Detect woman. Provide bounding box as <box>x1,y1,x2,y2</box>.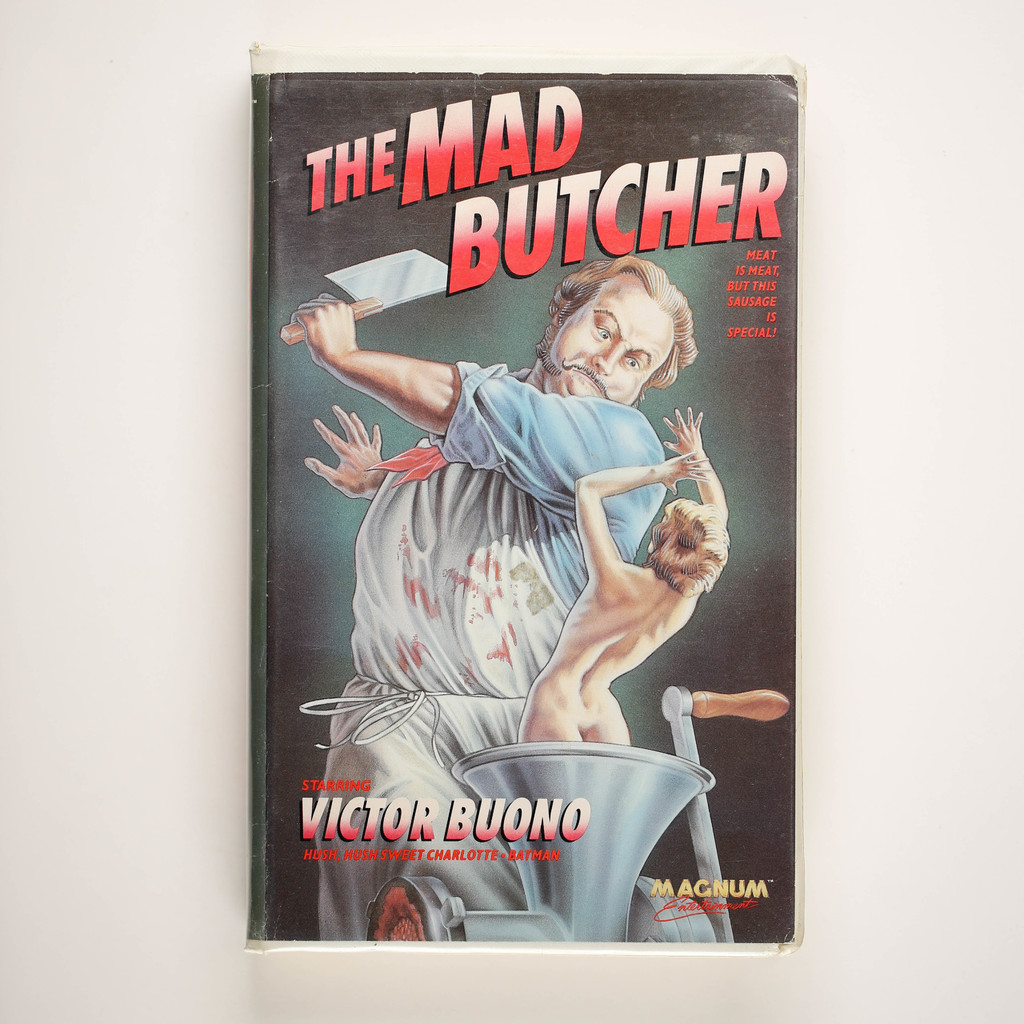
<box>515,401,732,742</box>.
